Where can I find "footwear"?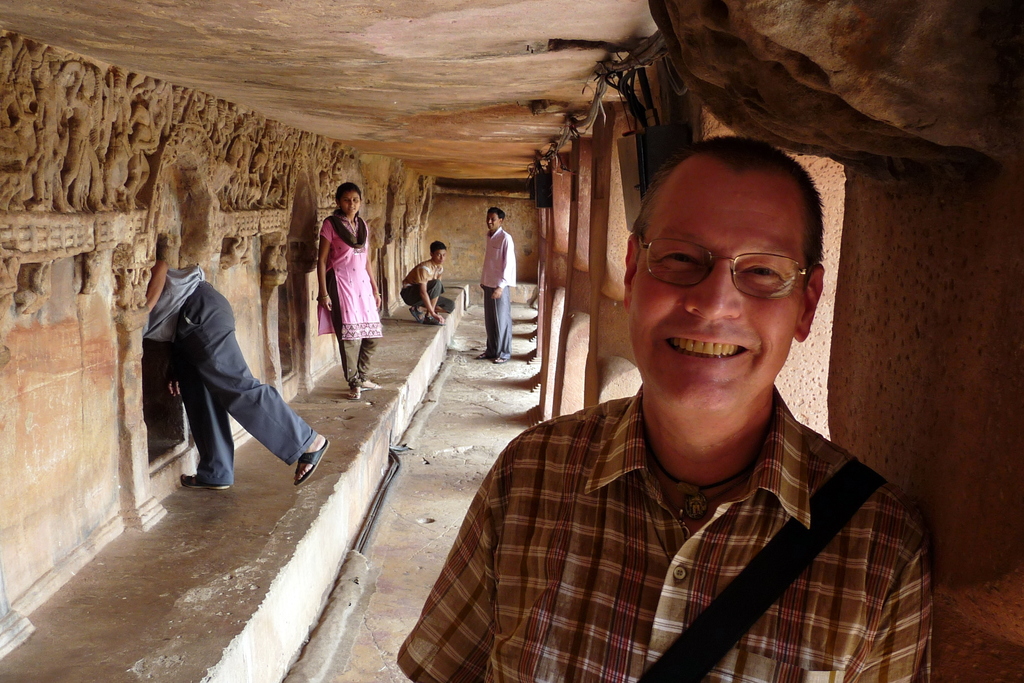
You can find it at 351 369 366 402.
